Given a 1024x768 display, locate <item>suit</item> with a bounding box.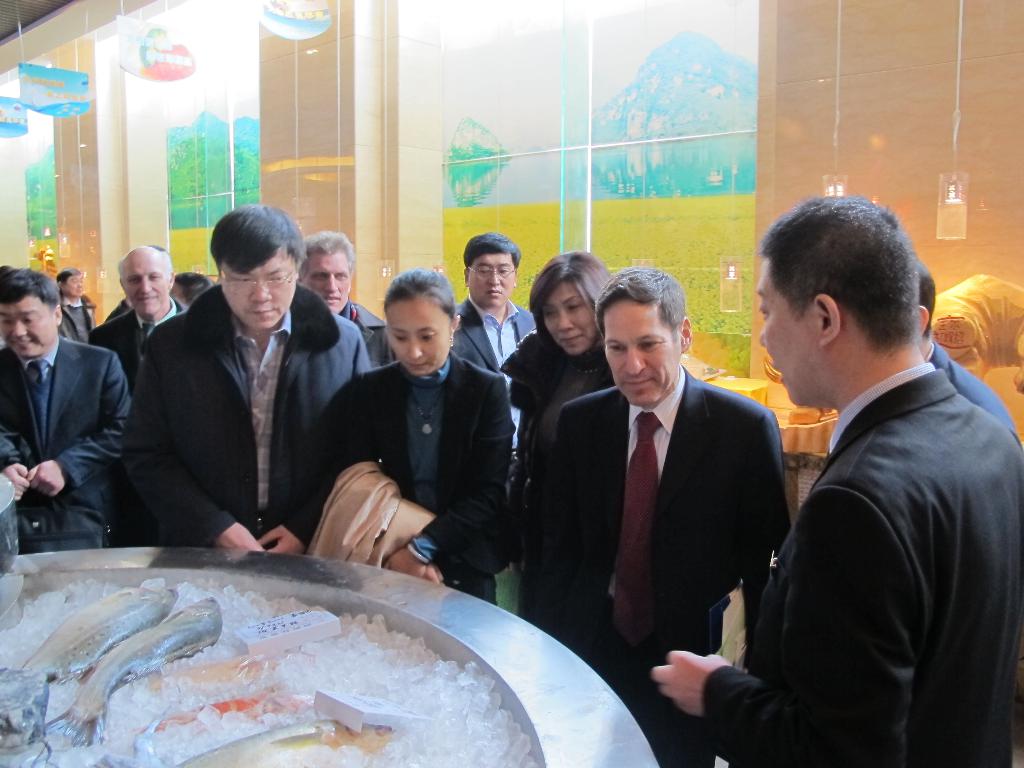
Located: l=82, t=305, r=193, b=396.
